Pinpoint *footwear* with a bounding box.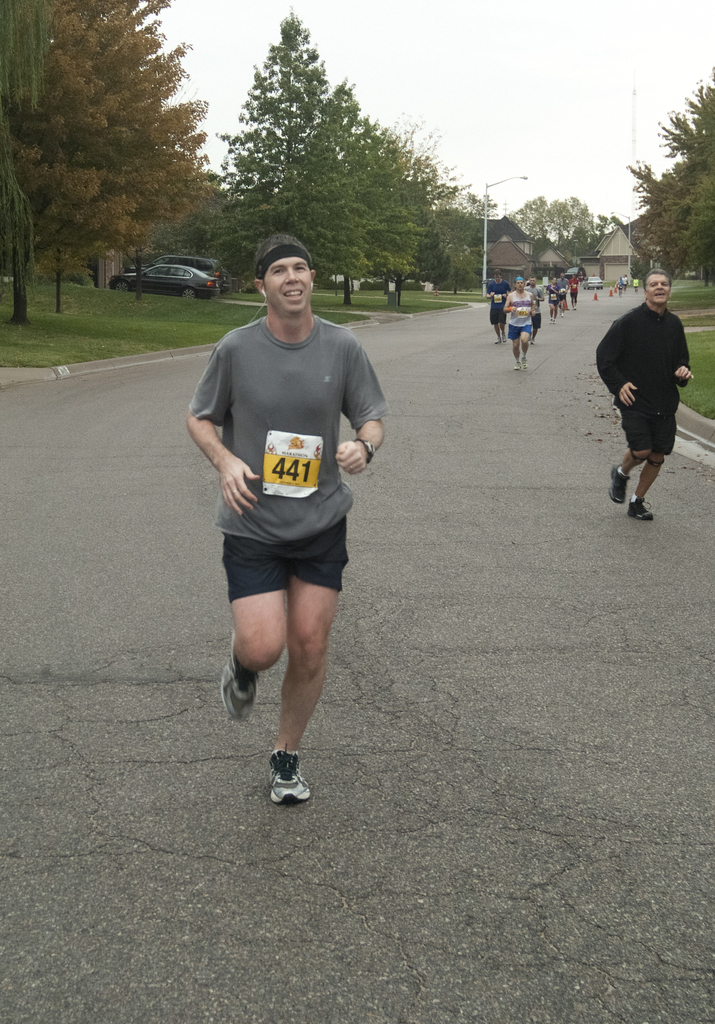
bbox=[520, 354, 531, 370].
